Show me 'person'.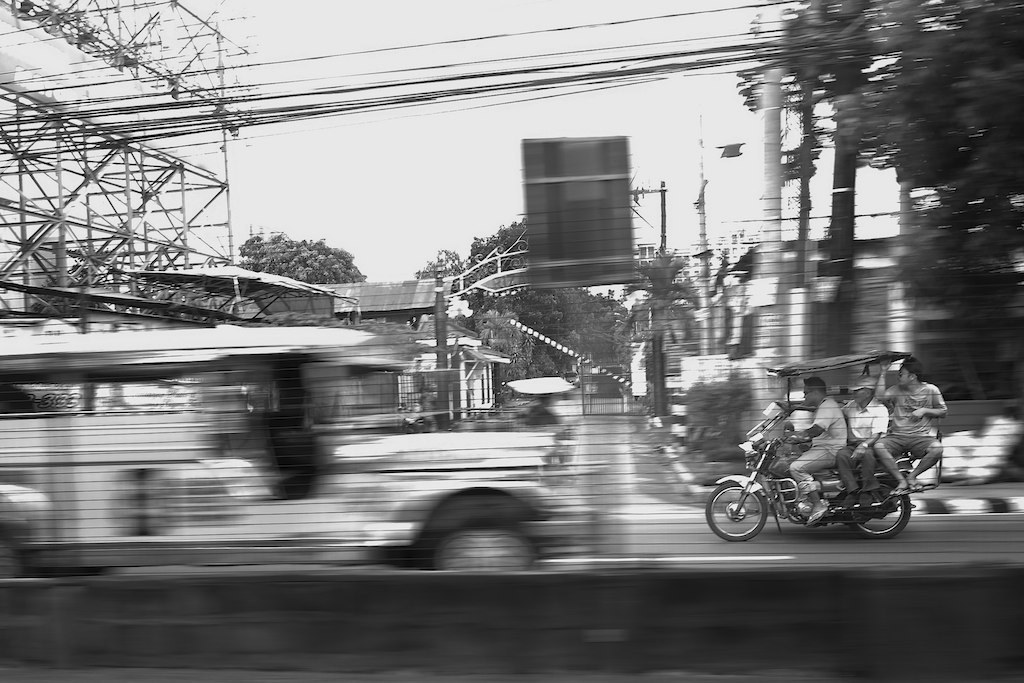
'person' is here: 842/383/890/521.
